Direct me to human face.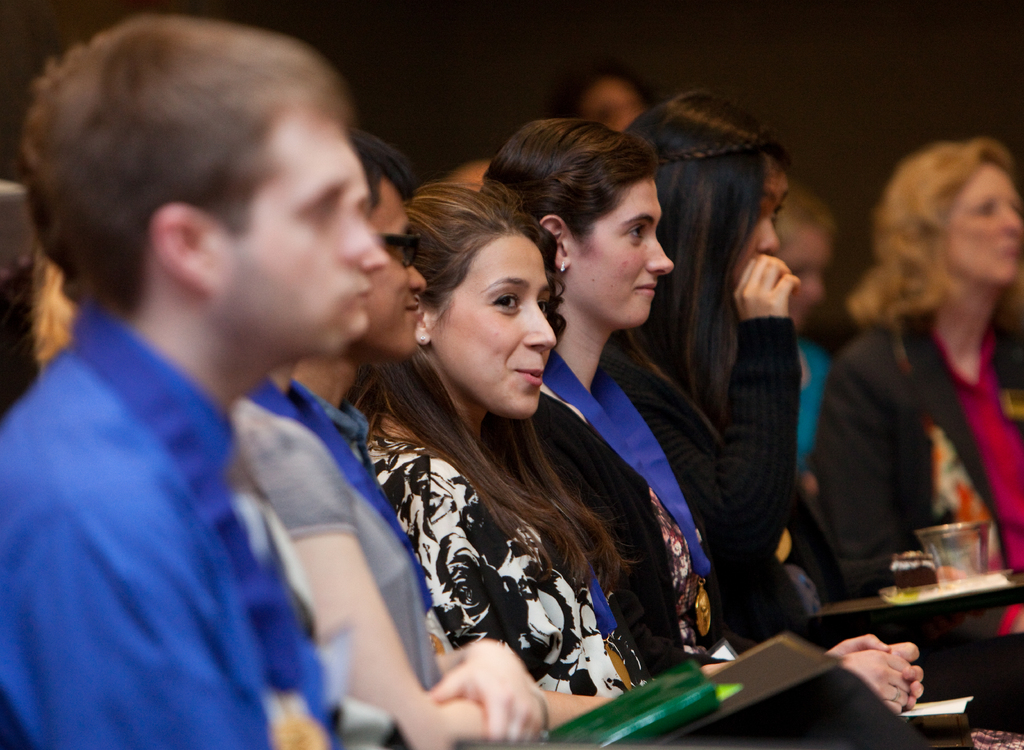
Direction: 944,156,1023,289.
